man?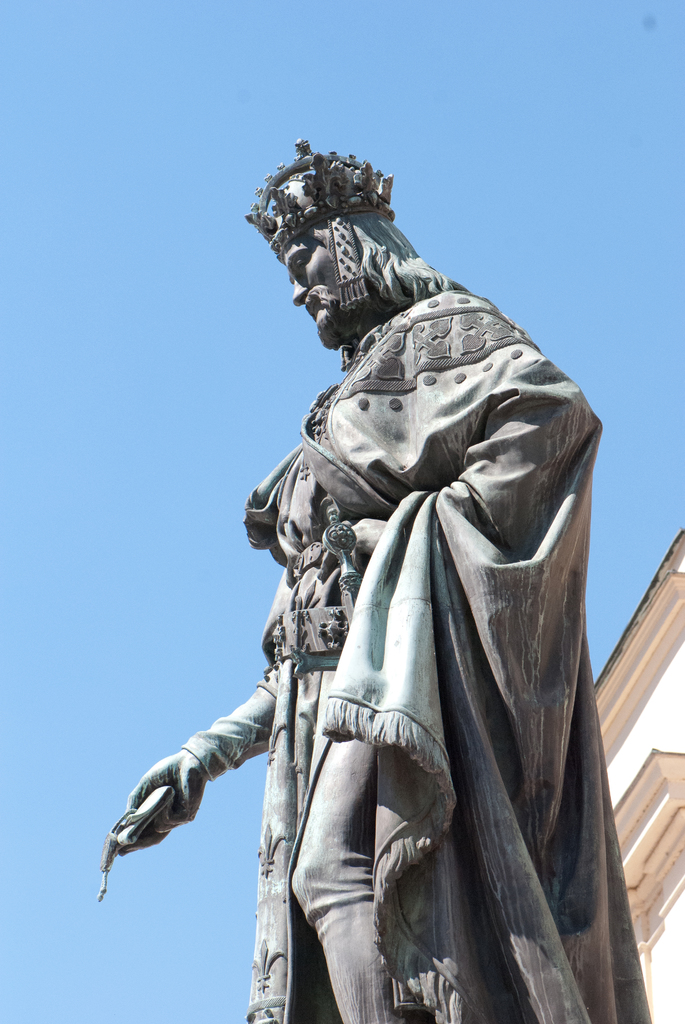
l=115, t=134, r=664, b=1023
